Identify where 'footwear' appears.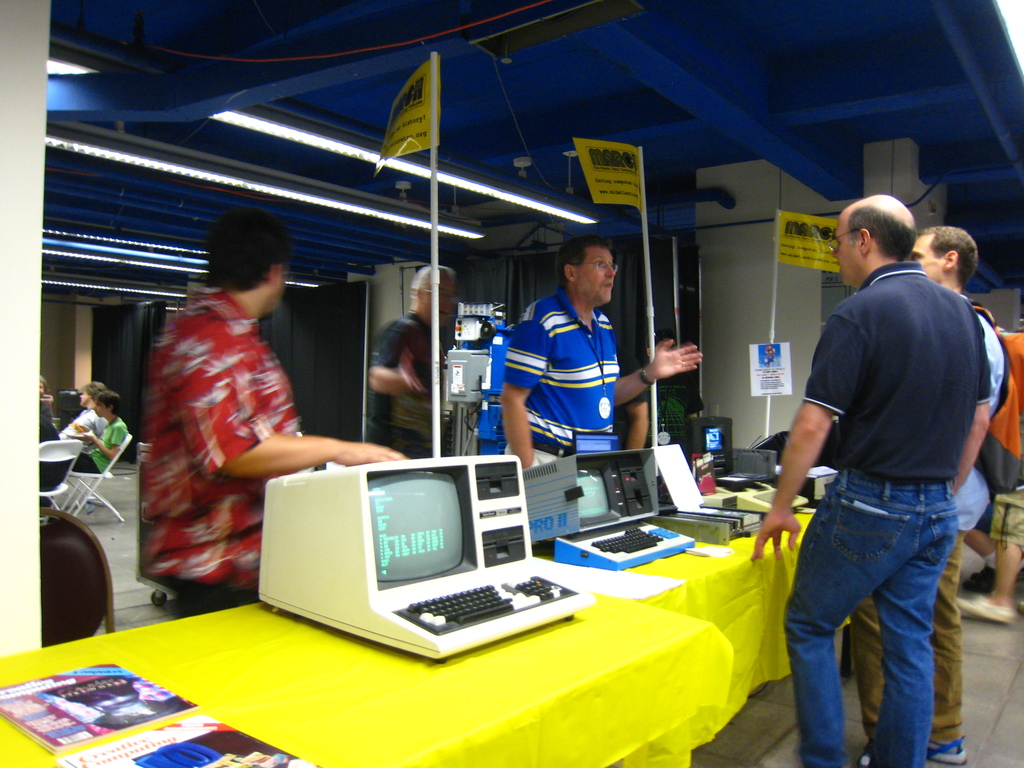
Appears at (x1=860, y1=737, x2=909, y2=767).
